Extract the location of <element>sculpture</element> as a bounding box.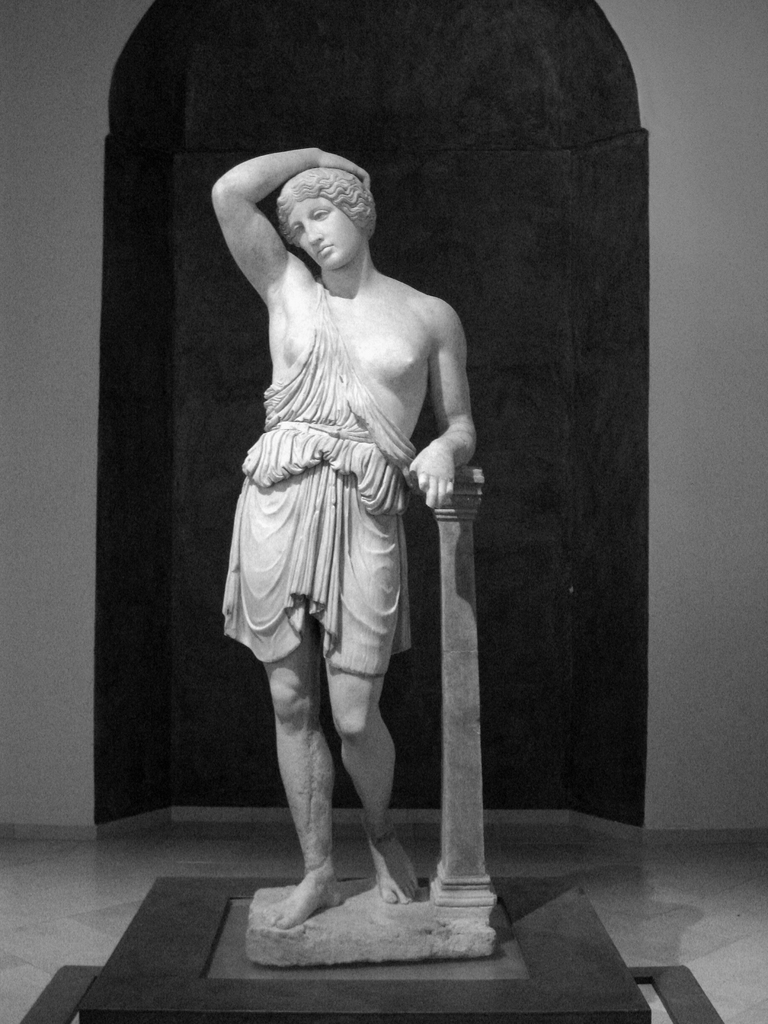
region(211, 94, 502, 928).
